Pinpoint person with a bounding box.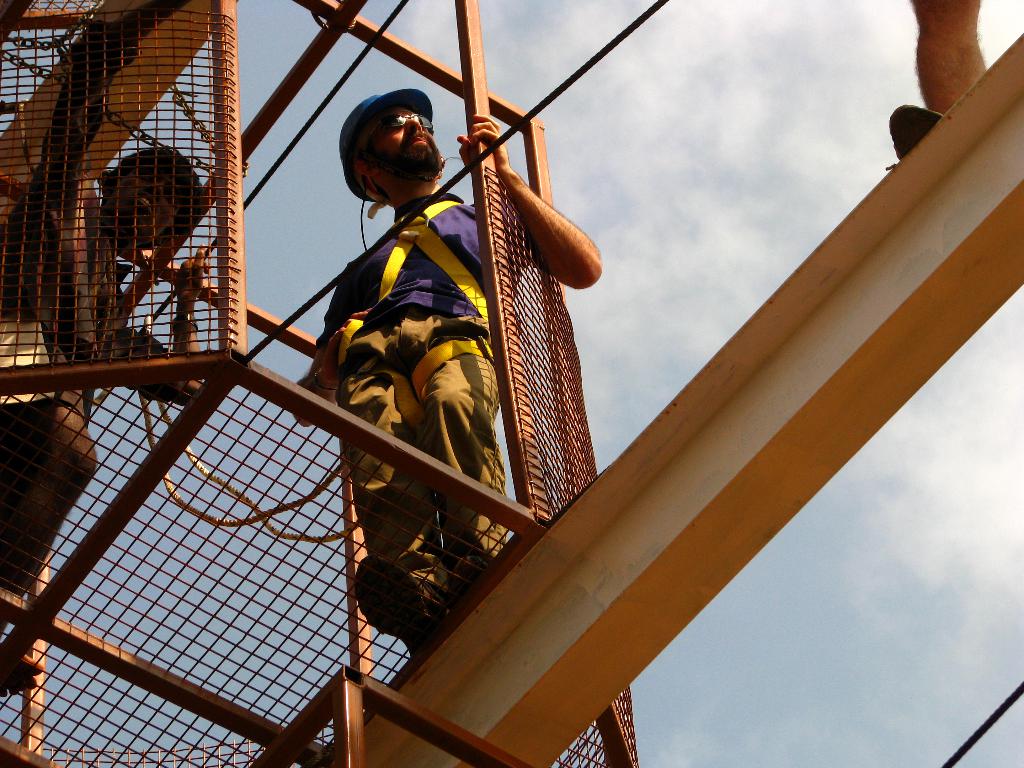
x1=883, y1=0, x2=988, y2=170.
